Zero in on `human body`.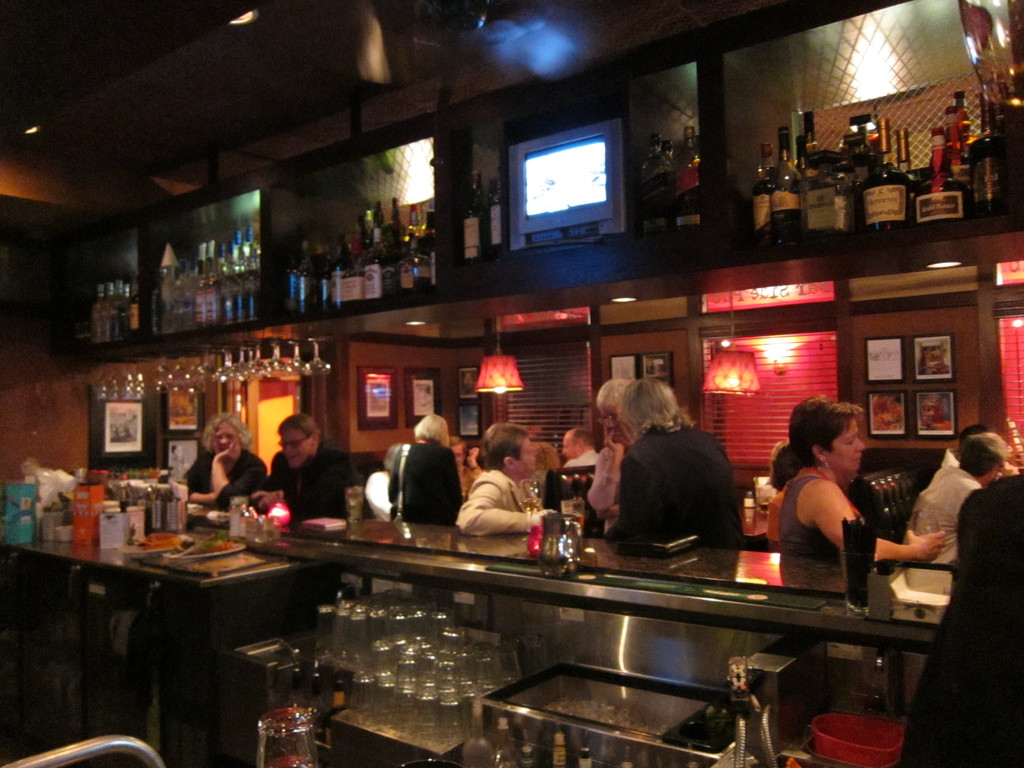
Zeroed in: pyautogui.locateOnScreen(605, 420, 746, 552).
